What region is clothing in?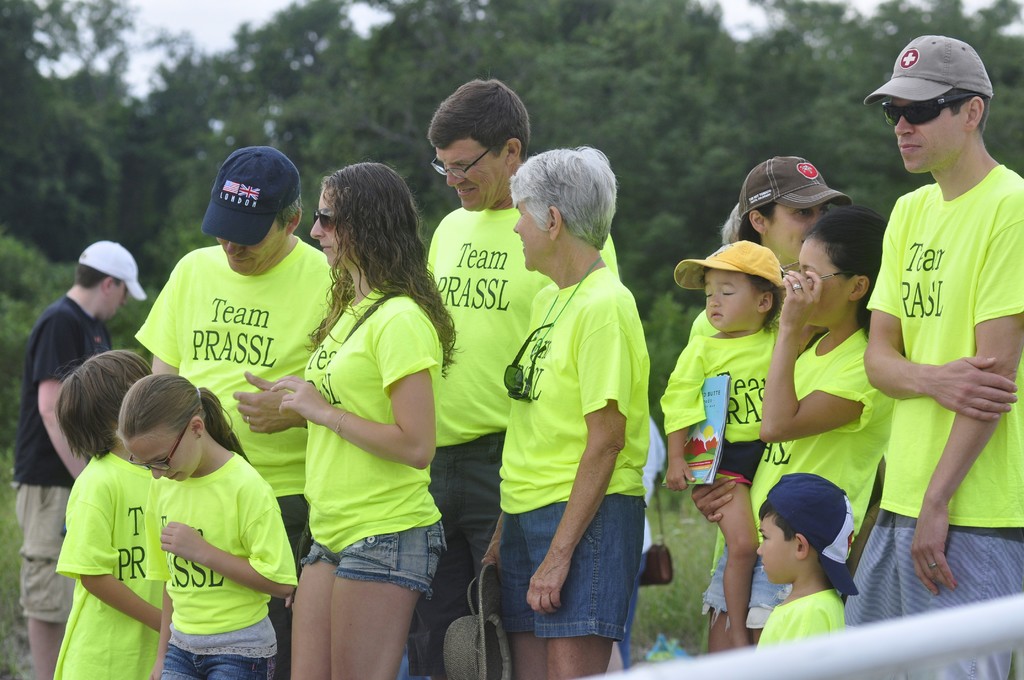
Rect(684, 311, 719, 348).
